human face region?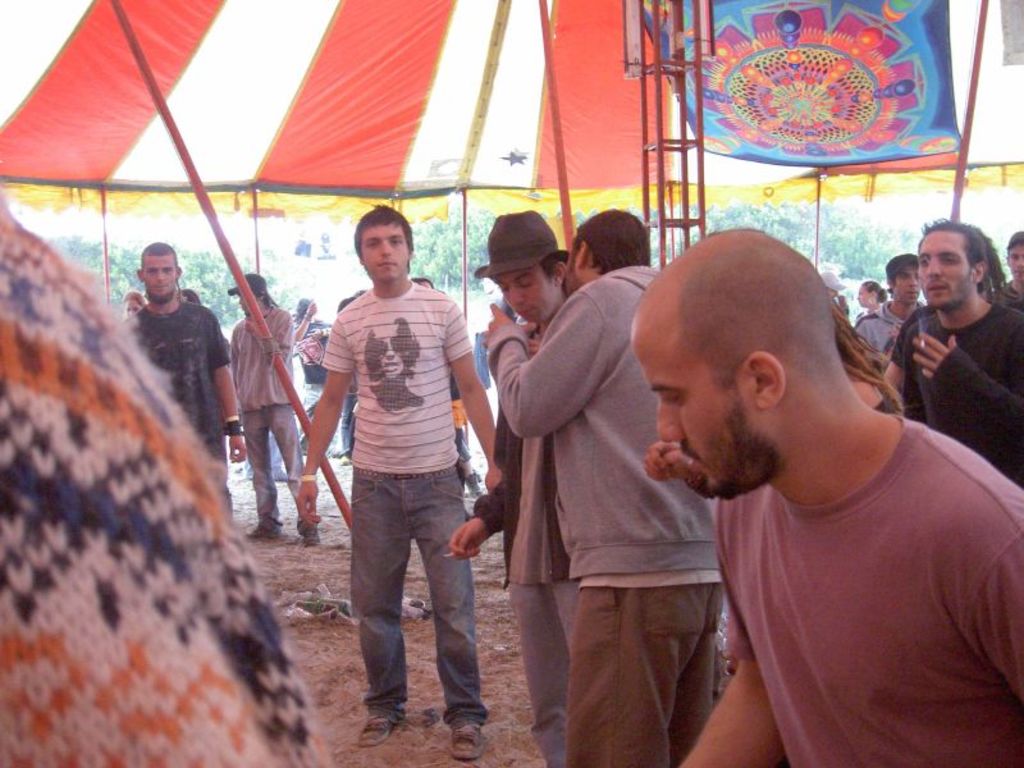
l=631, t=332, r=778, b=497
